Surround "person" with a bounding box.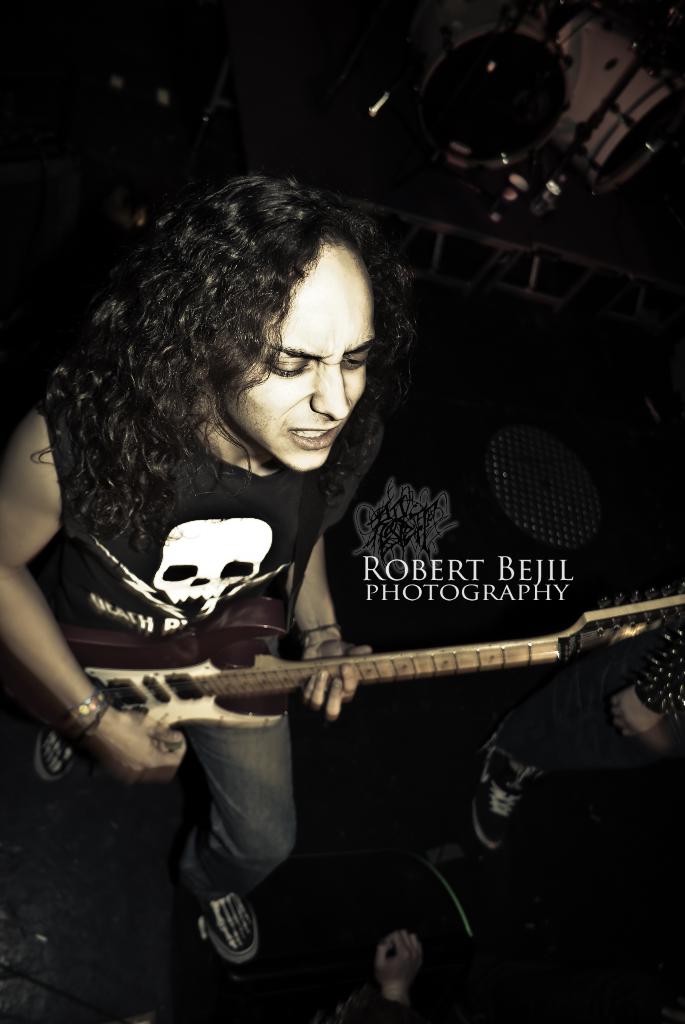
0,168,405,969.
